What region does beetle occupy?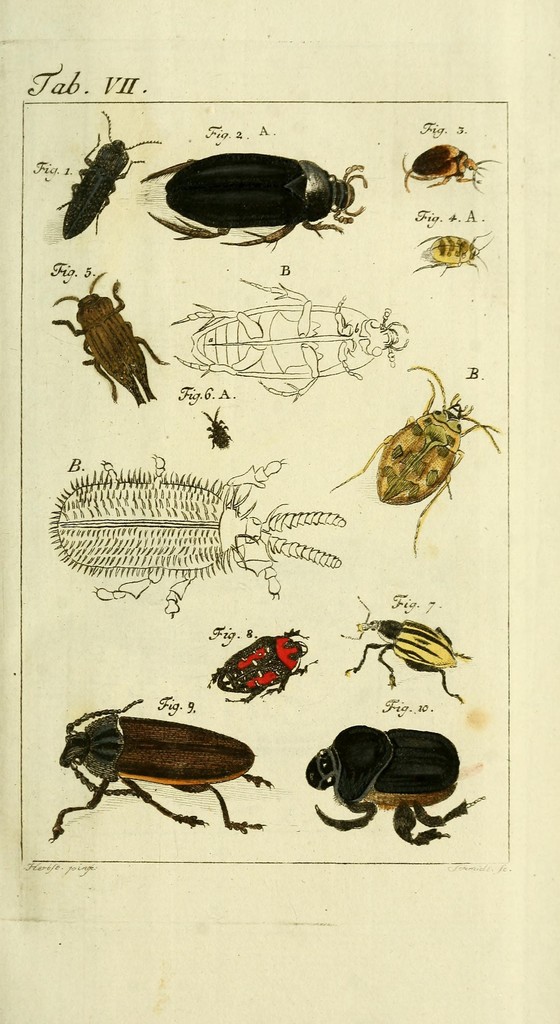
region(38, 269, 171, 404).
